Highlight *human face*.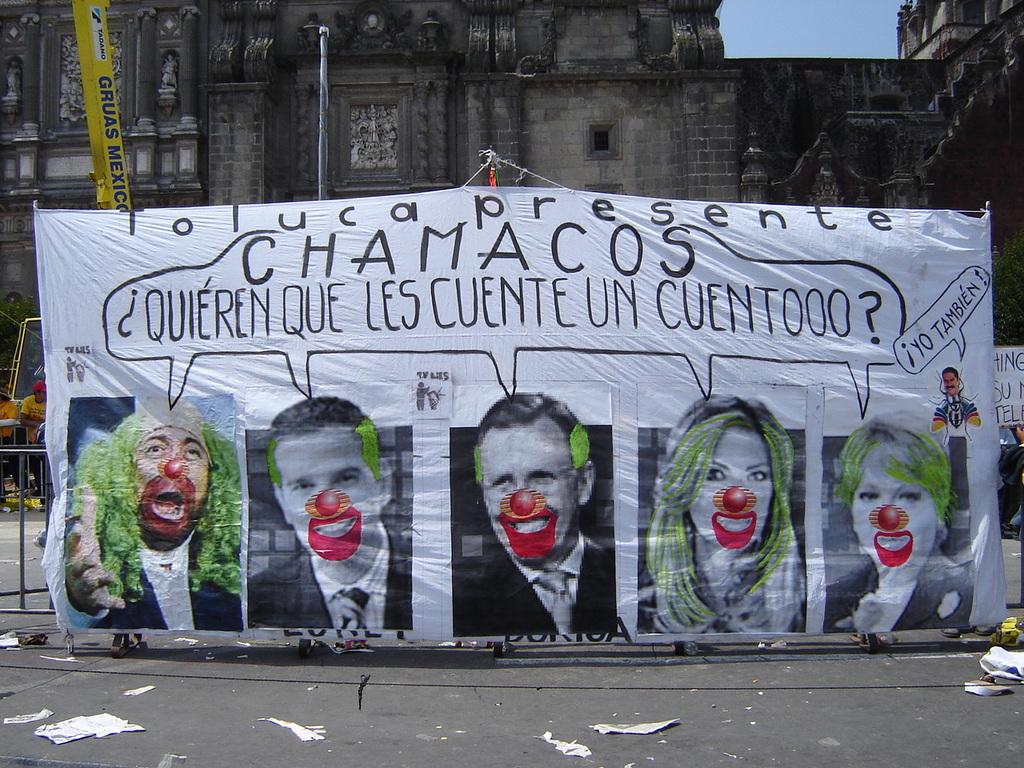
Highlighted region: 690 430 771 550.
